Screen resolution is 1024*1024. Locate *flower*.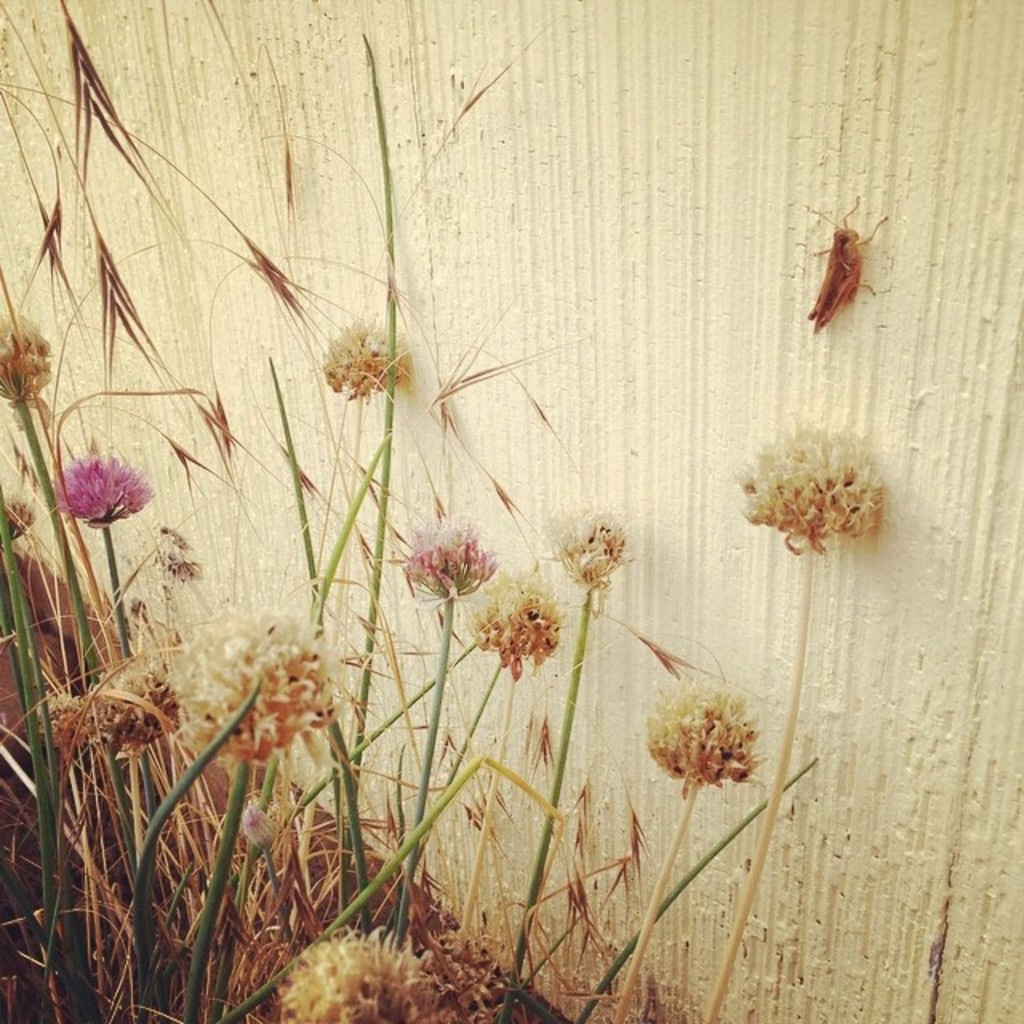
rect(637, 678, 768, 790).
